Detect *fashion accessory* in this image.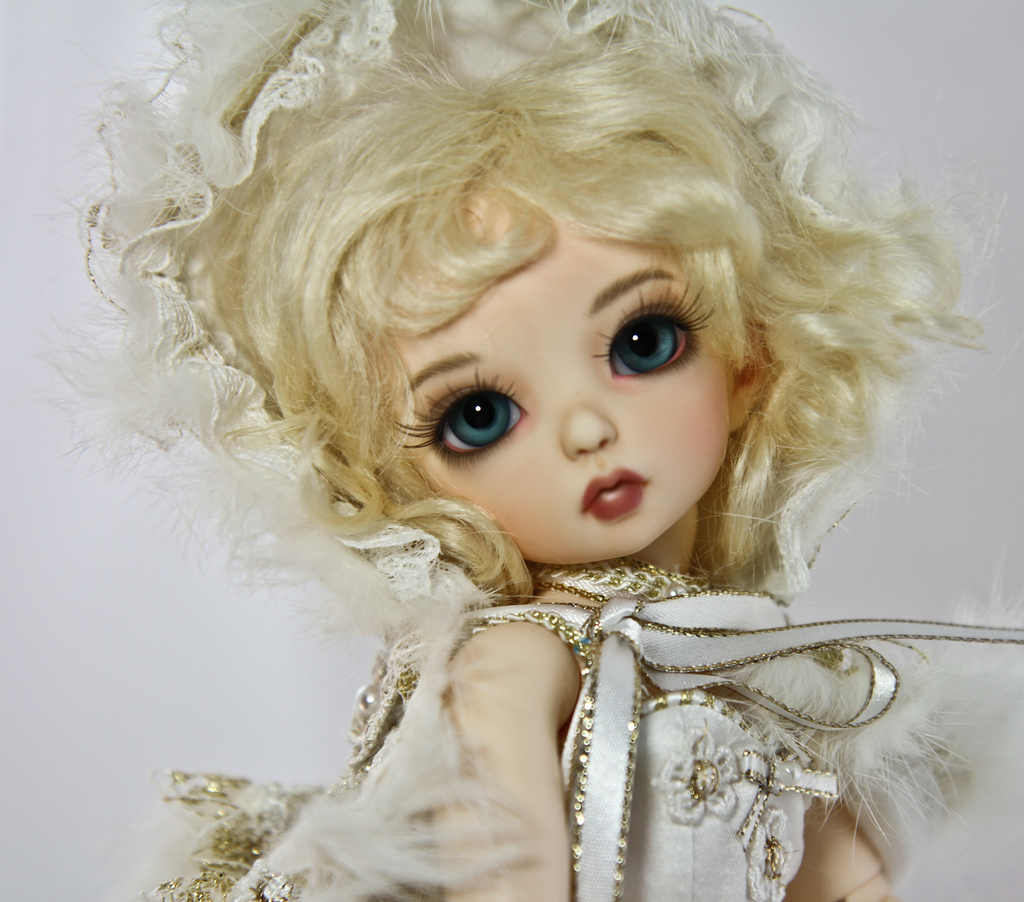
Detection: pyautogui.locateOnScreen(40, 0, 1004, 632).
